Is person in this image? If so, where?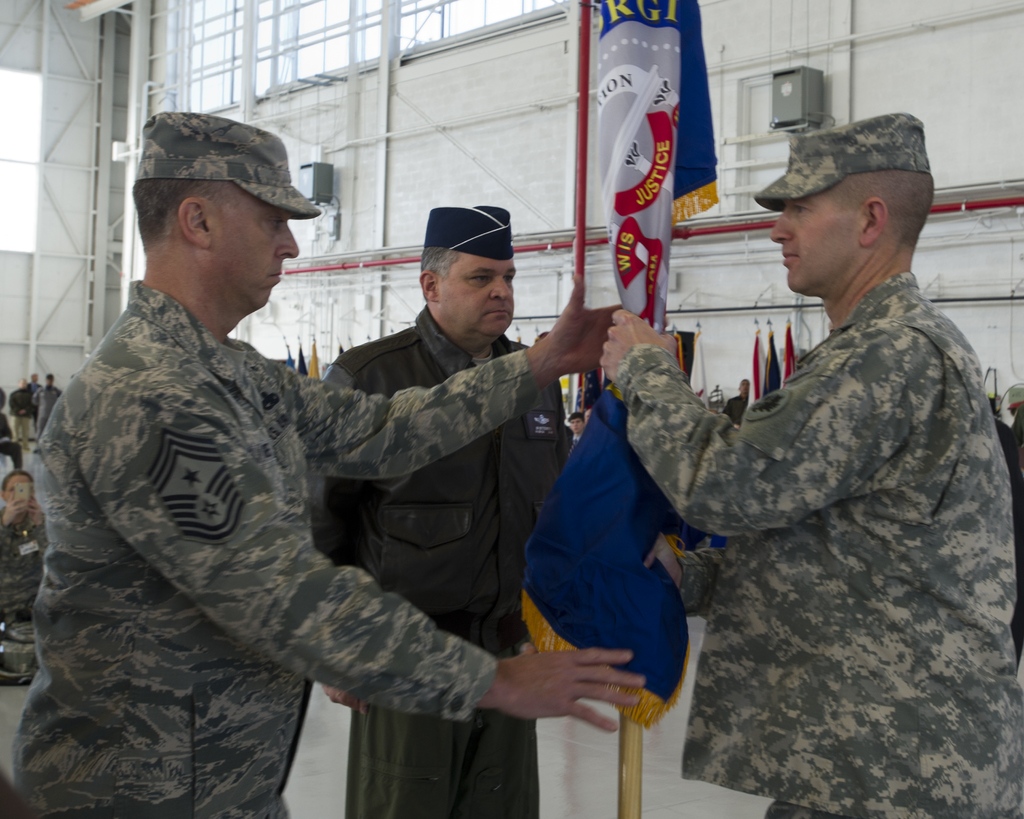
Yes, at detection(20, 368, 44, 415).
